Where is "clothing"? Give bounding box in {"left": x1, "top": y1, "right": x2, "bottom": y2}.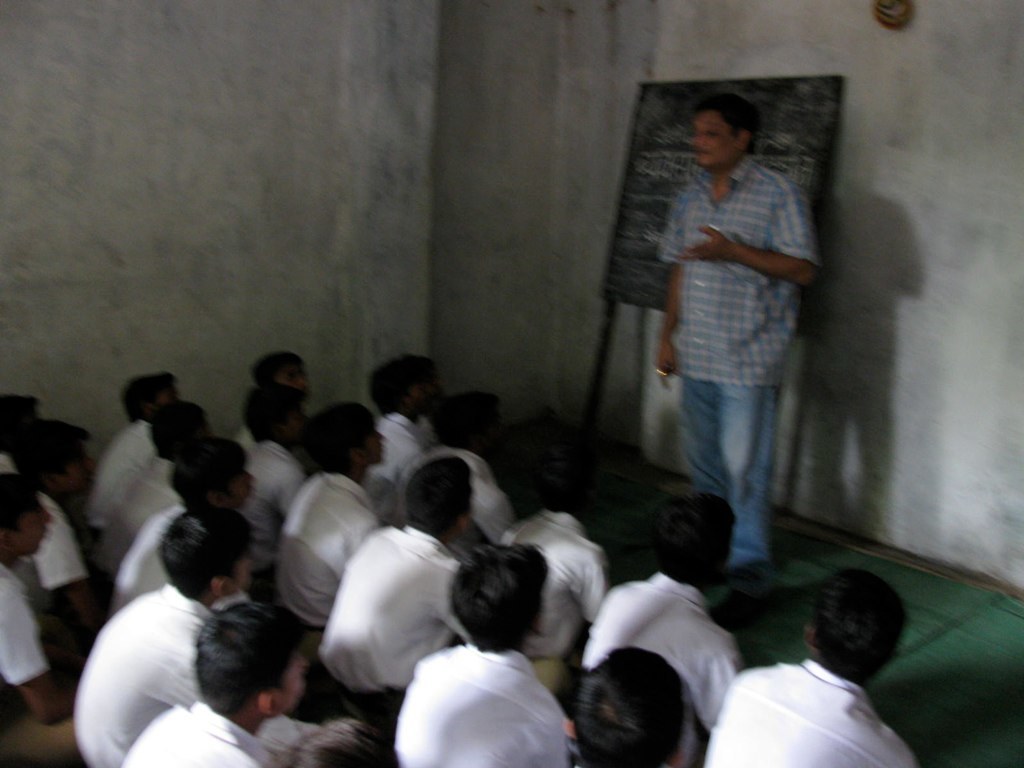
{"left": 19, "top": 491, "right": 78, "bottom": 587}.
